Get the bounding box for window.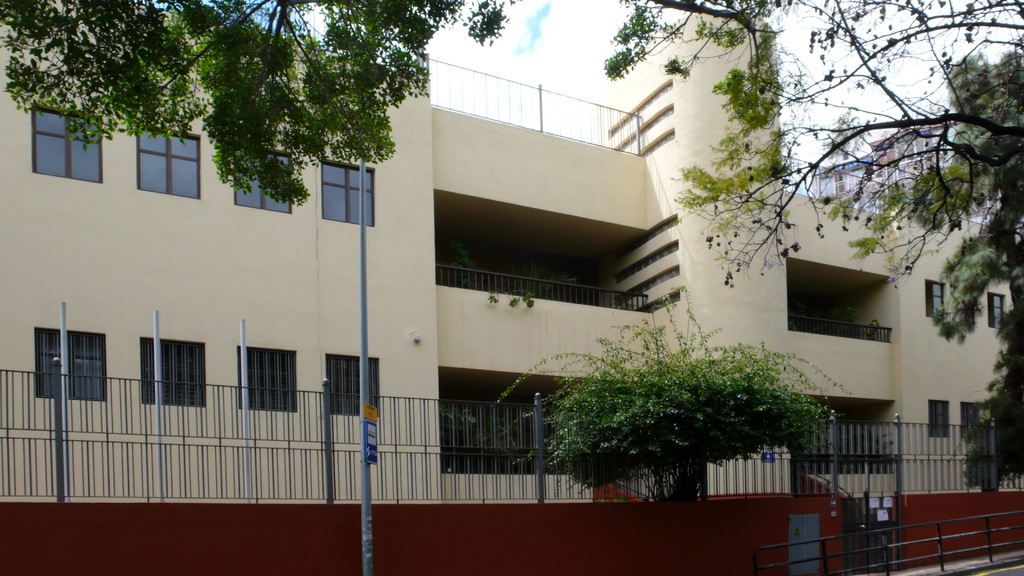
323:351:380:414.
